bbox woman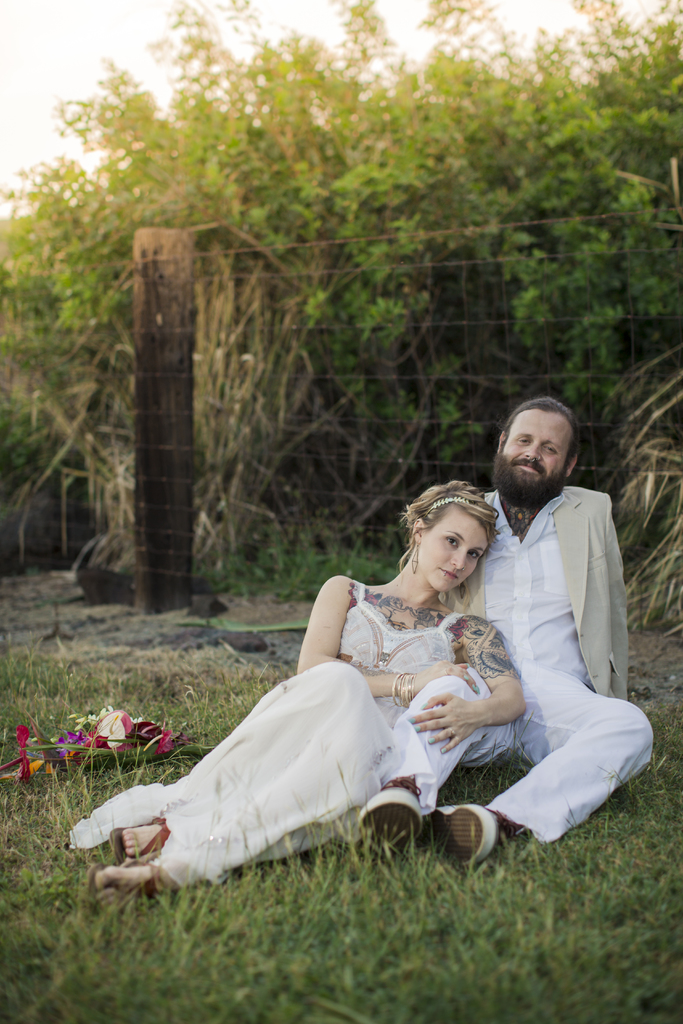
bbox=(124, 456, 547, 908)
